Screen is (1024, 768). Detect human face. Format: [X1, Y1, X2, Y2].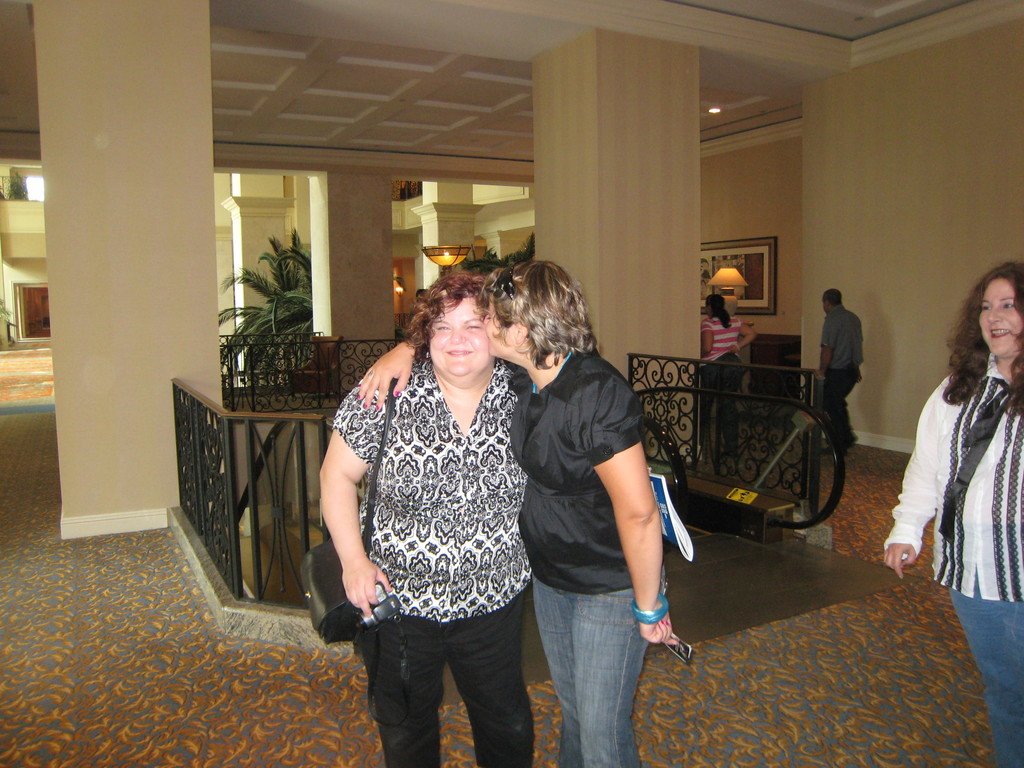
[492, 296, 521, 362].
